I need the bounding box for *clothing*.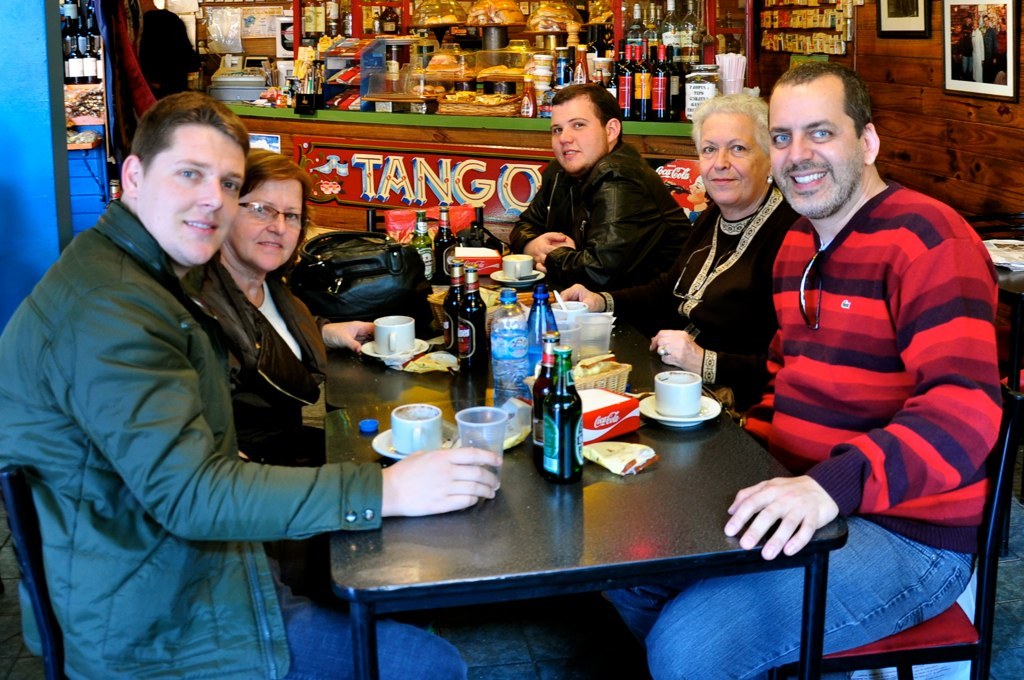
Here it is: <region>0, 198, 468, 672</region>.
